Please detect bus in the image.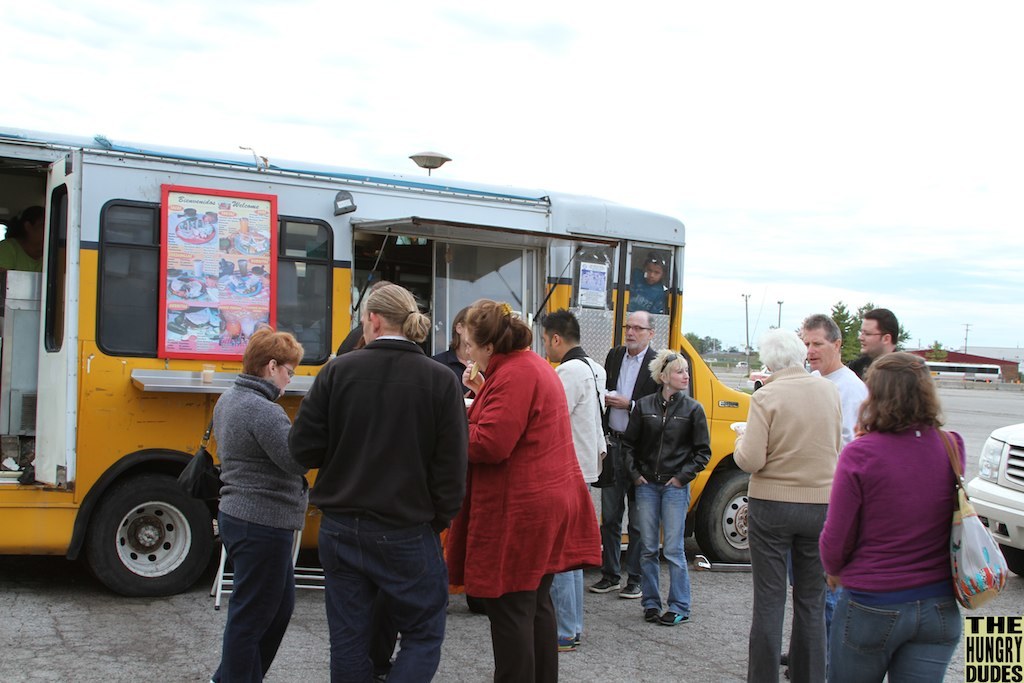
[x1=0, y1=126, x2=758, y2=602].
